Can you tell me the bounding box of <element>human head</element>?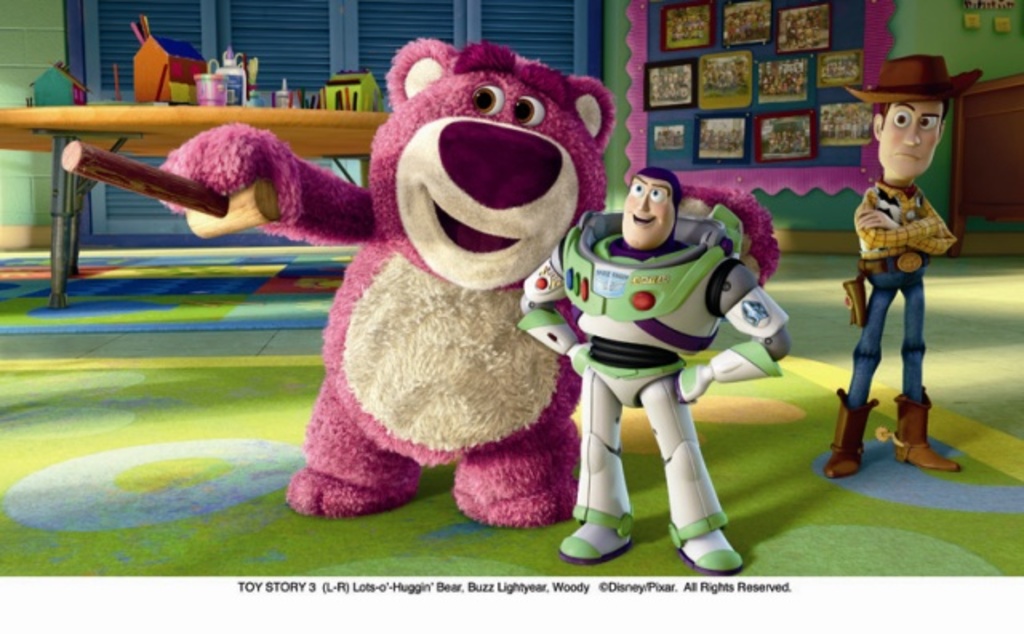
pyautogui.locateOnScreen(885, 85, 962, 191).
